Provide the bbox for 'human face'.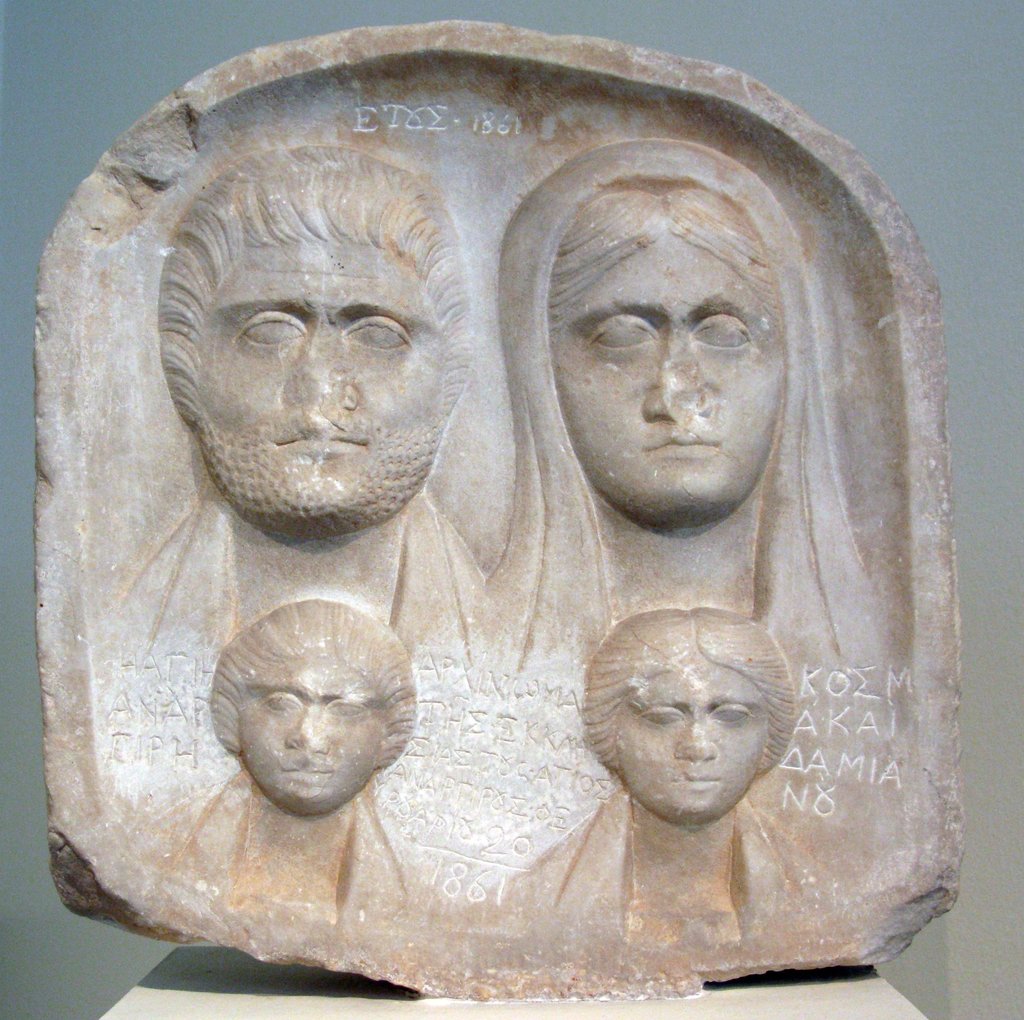
[x1=559, y1=243, x2=786, y2=527].
